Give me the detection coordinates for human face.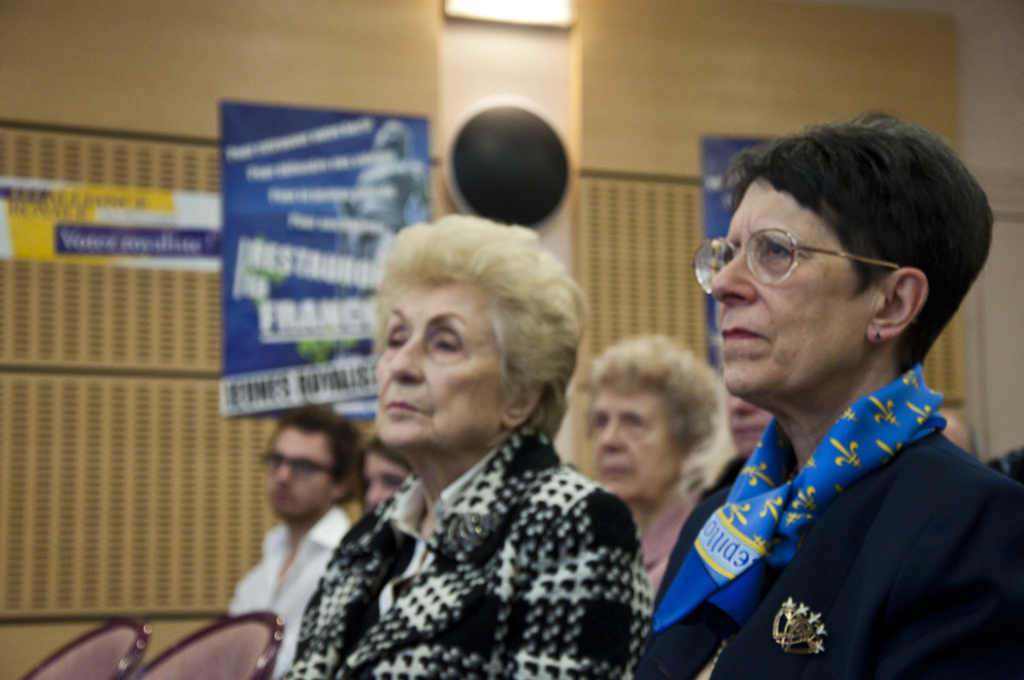
region(709, 177, 877, 404).
